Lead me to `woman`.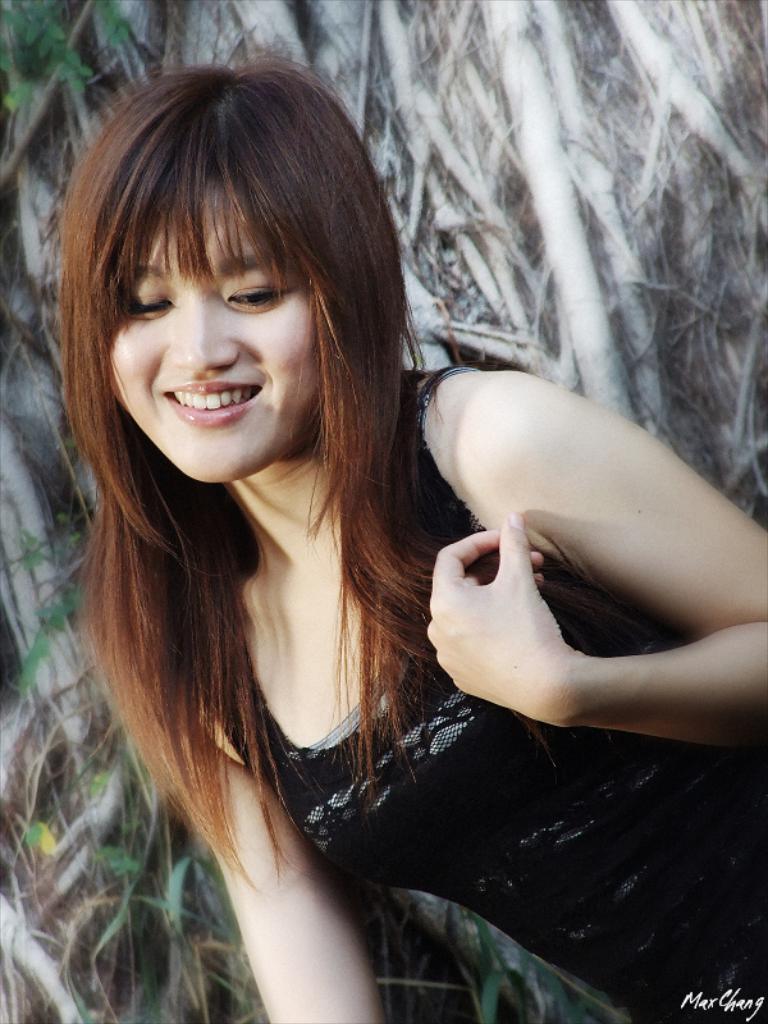
Lead to [left=63, top=24, right=686, bottom=1009].
